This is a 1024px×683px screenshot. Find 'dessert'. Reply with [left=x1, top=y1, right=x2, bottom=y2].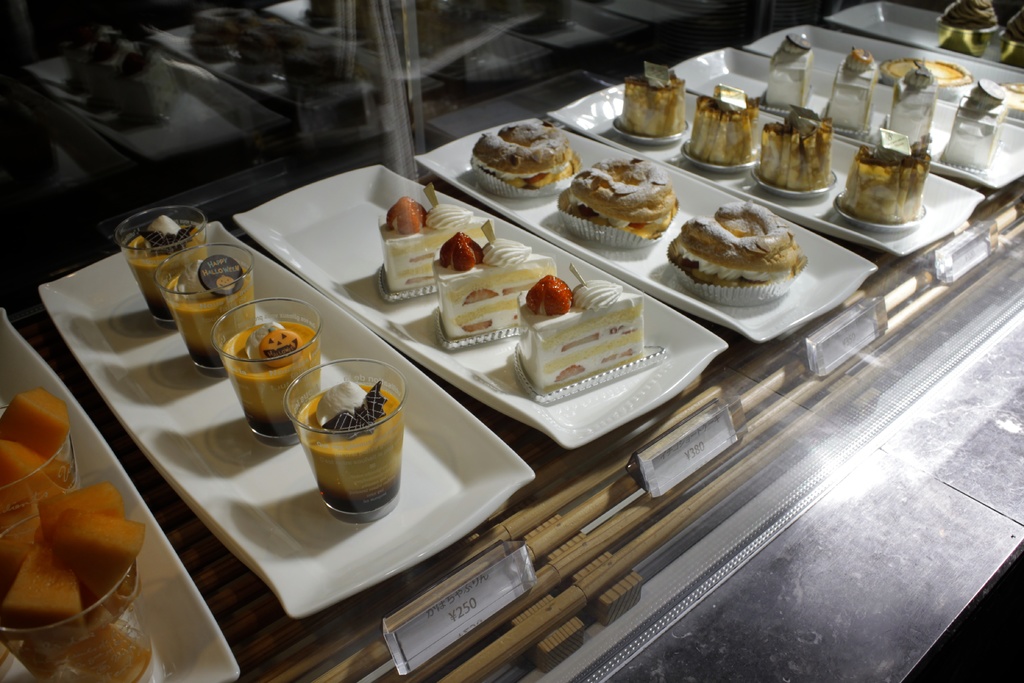
[left=380, top=201, right=466, bottom=297].
